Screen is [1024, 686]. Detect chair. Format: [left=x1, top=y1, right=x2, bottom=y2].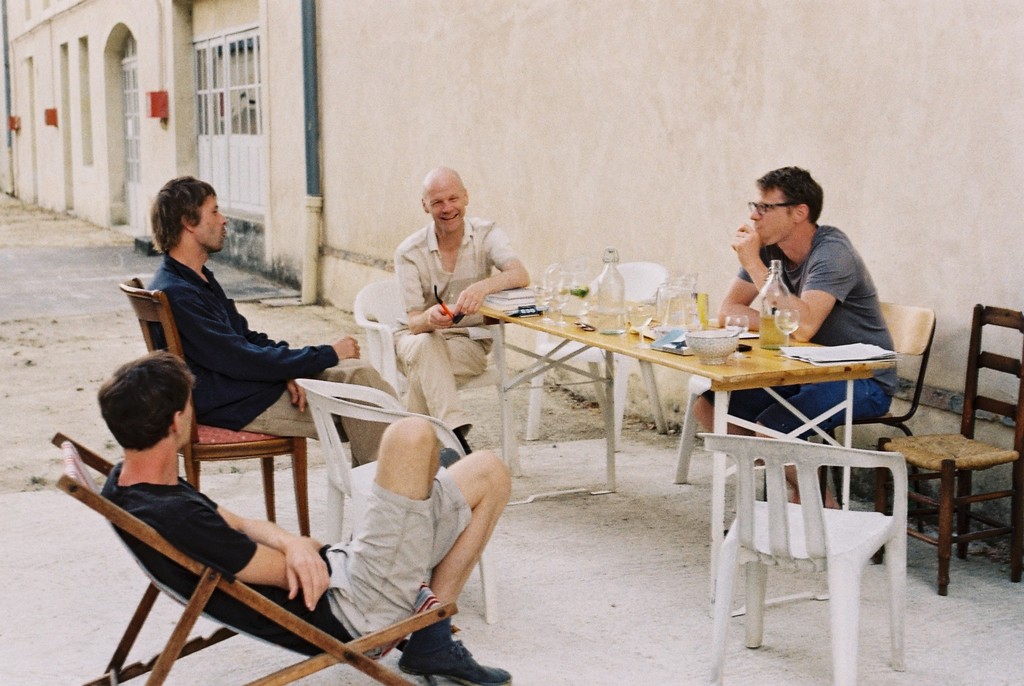
[left=870, top=299, right=1023, bottom=594].
